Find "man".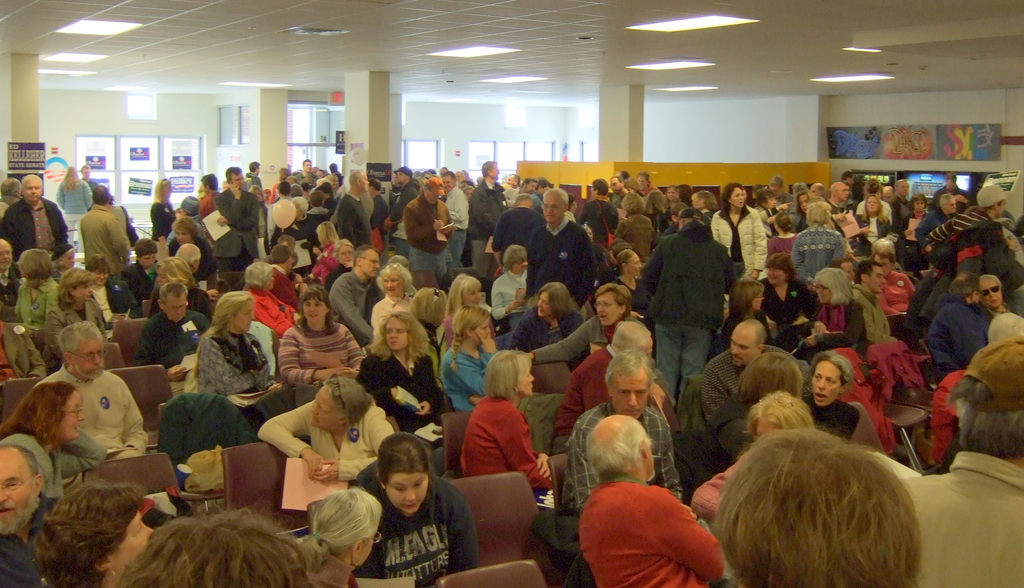
1,165,67,269.
